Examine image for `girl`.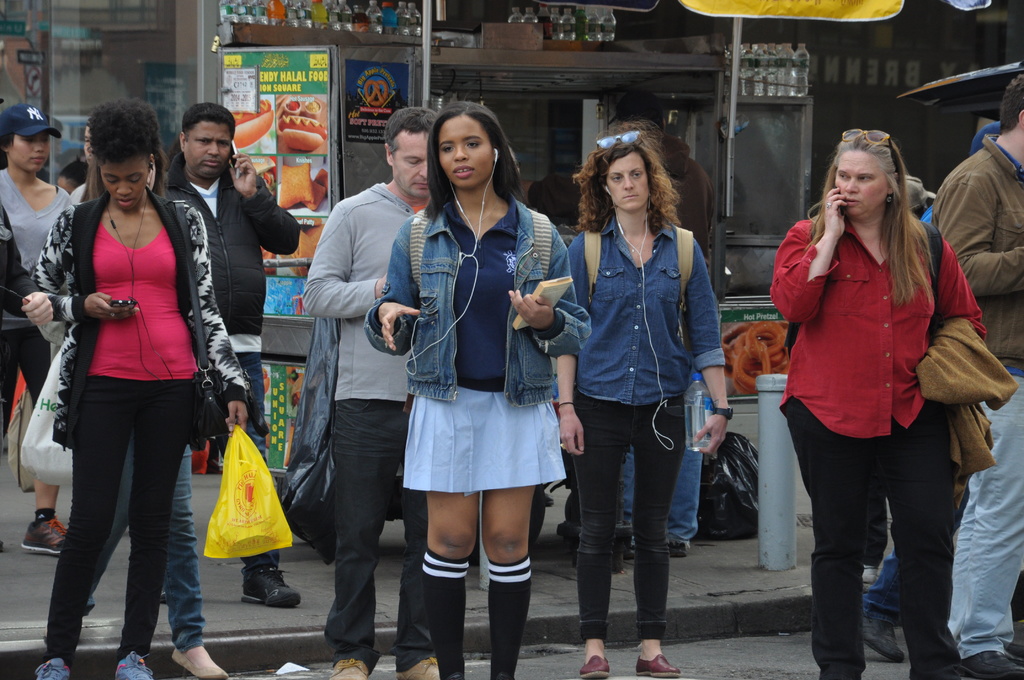
Examination result: left=28, top=97, right=248, bottom=679.
